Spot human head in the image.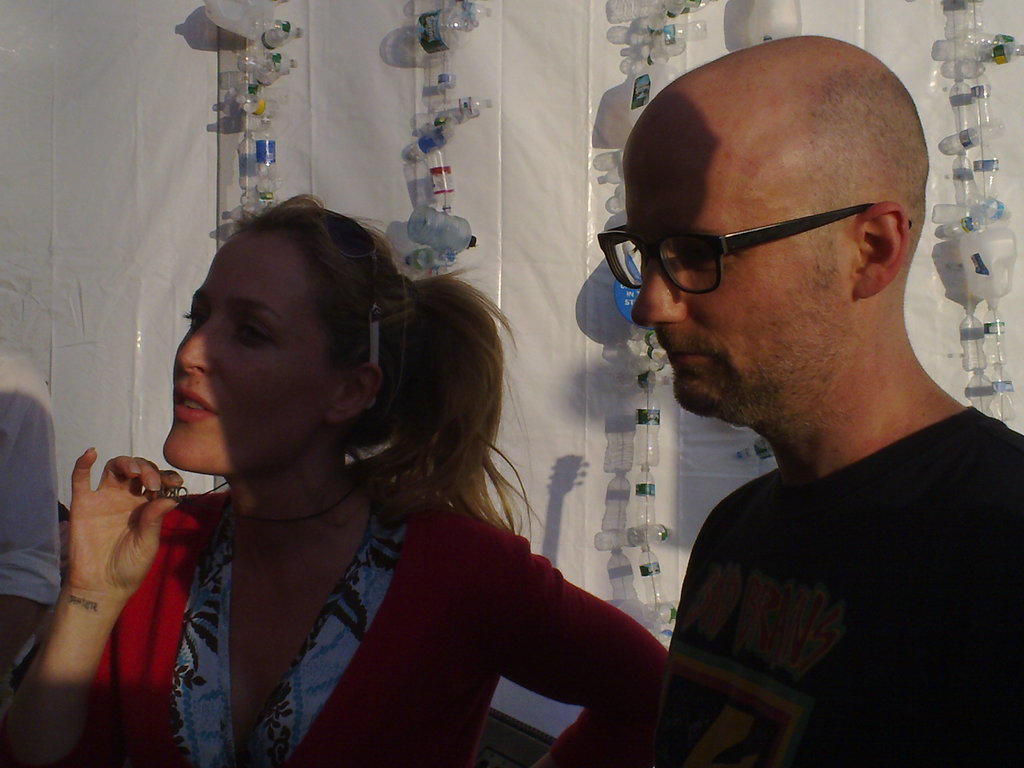
human head found at (left=161, top=192, right=514, bottom=479).
